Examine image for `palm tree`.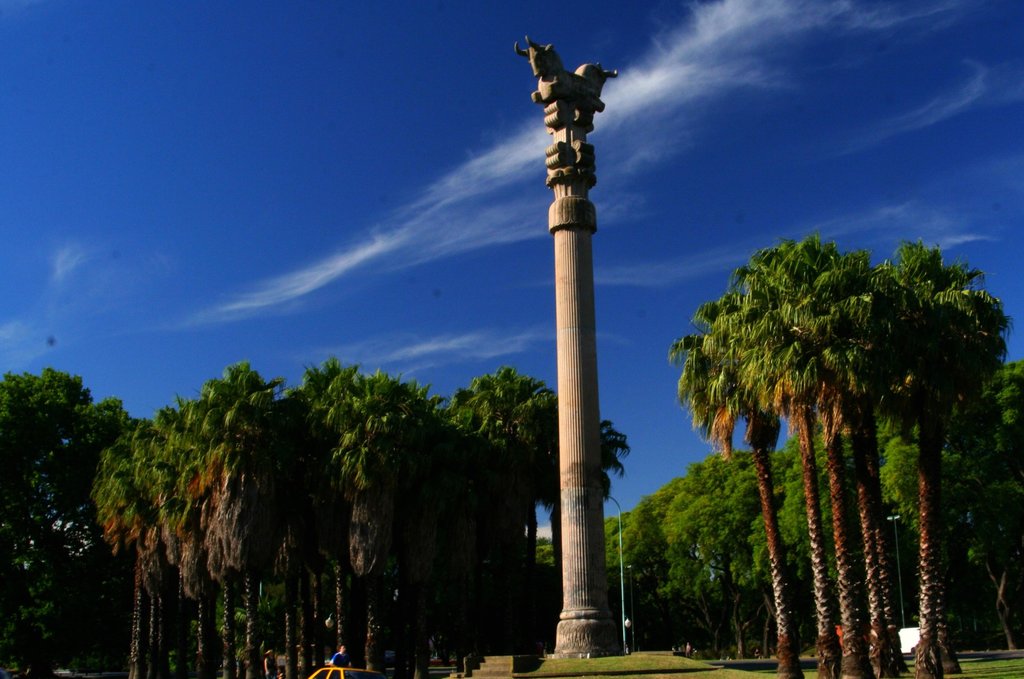
Examination result: [885,248,1020,678].
